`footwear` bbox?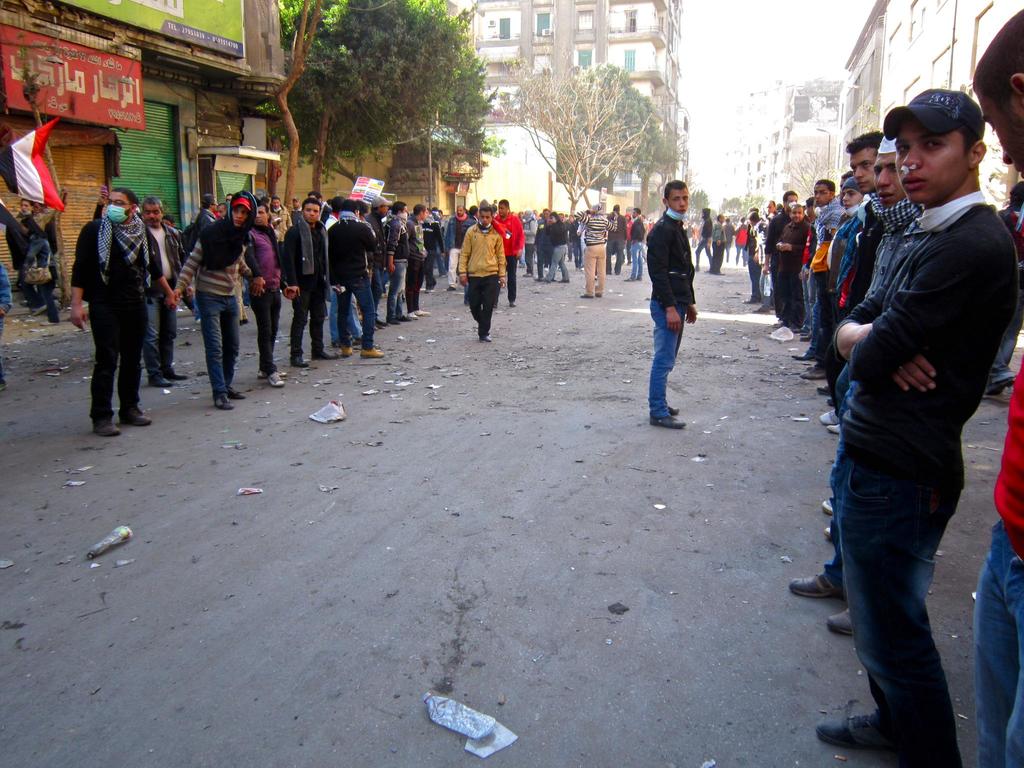
{"left": 558, "top": 278, "right": 570, "bottom": 282}
